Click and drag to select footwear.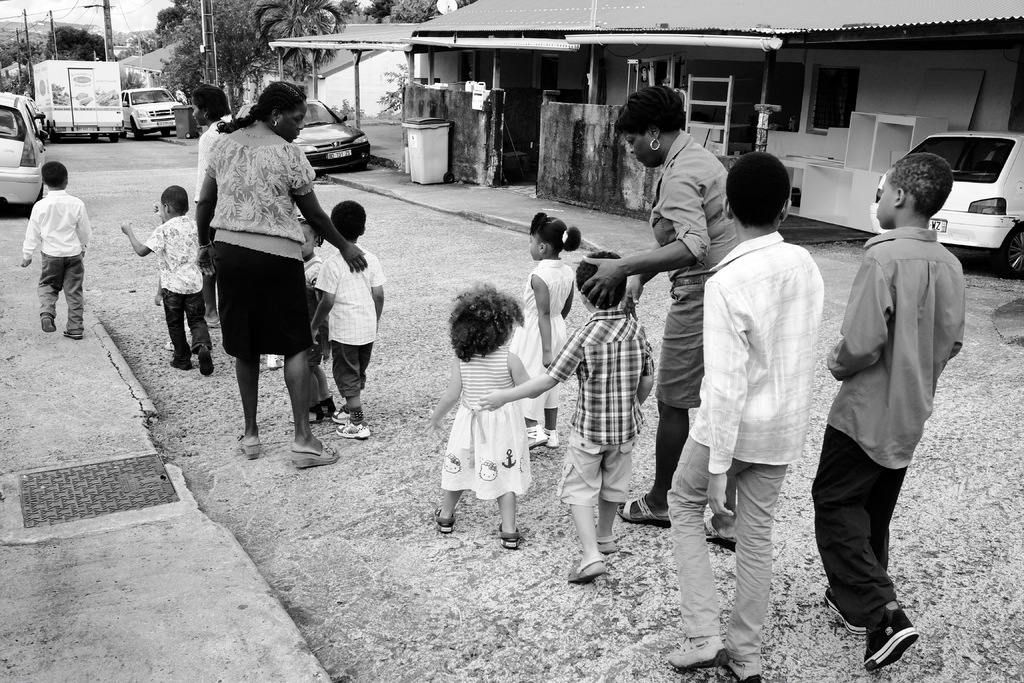
Selection: <bbox>64, 328, 84, 343</bbox>.
